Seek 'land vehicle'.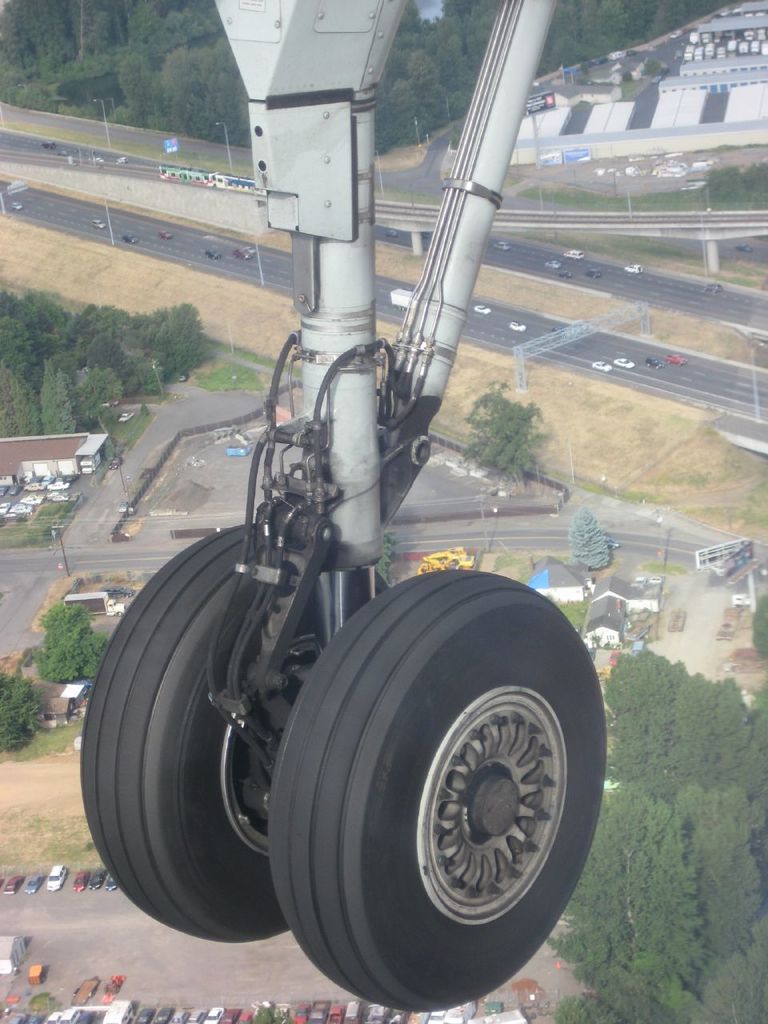
Rect(100, 583, 135, 601).
